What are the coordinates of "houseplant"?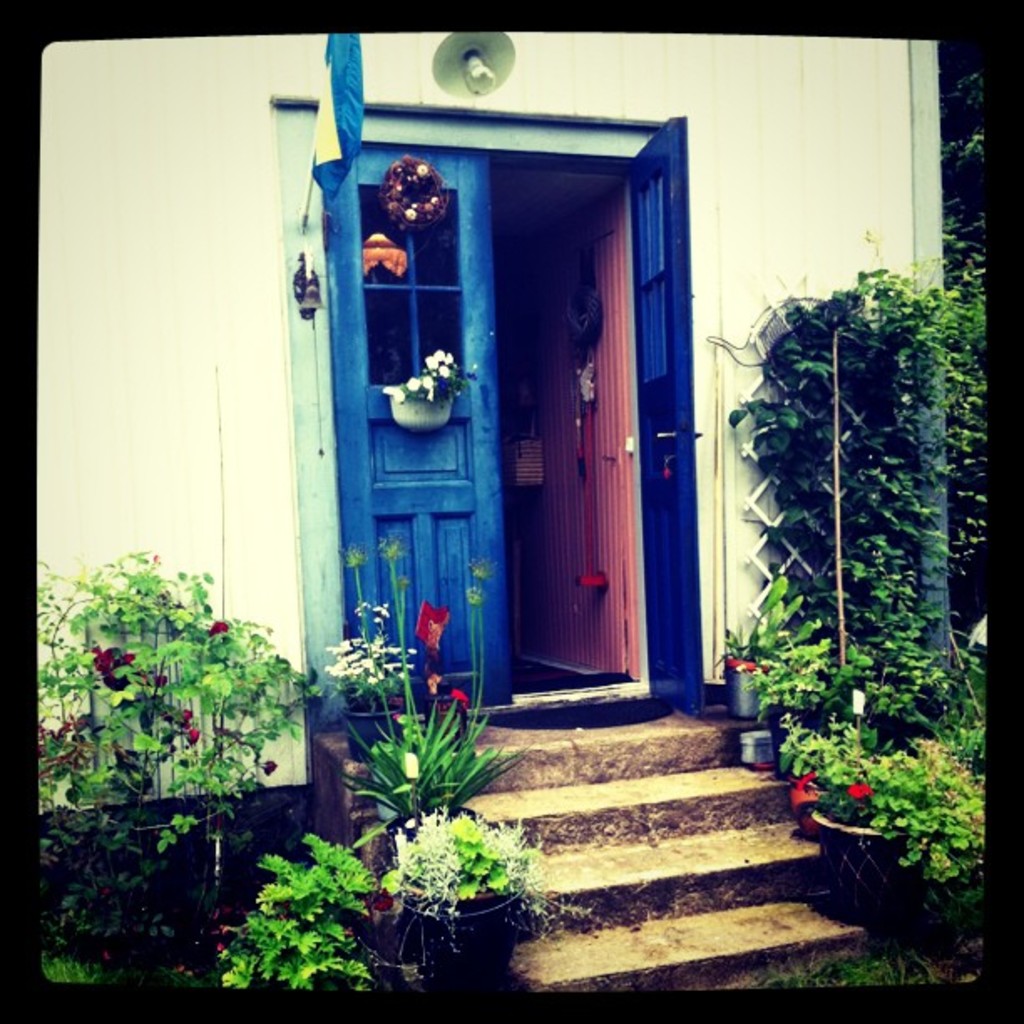
331, 589, 437, 748.
